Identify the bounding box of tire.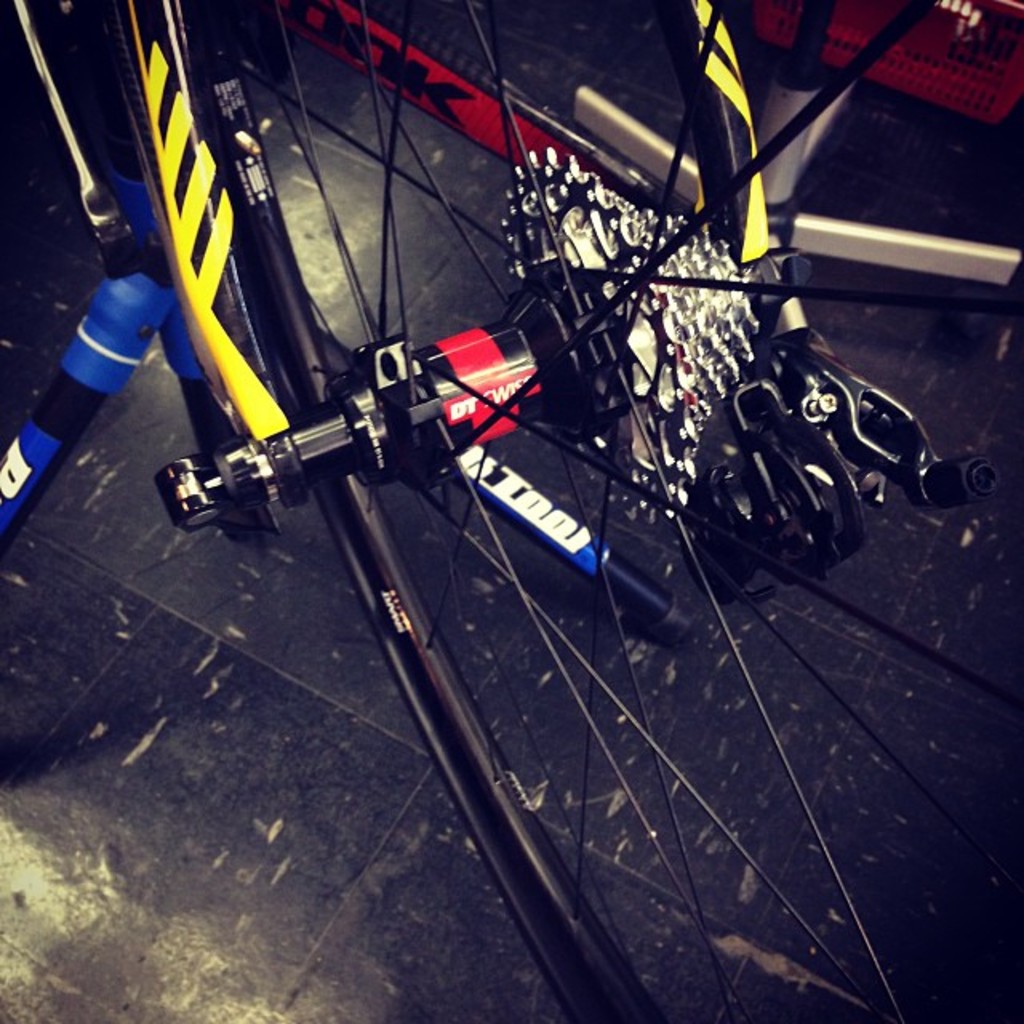
<region>186, 0, 1022, 1022</region>.
